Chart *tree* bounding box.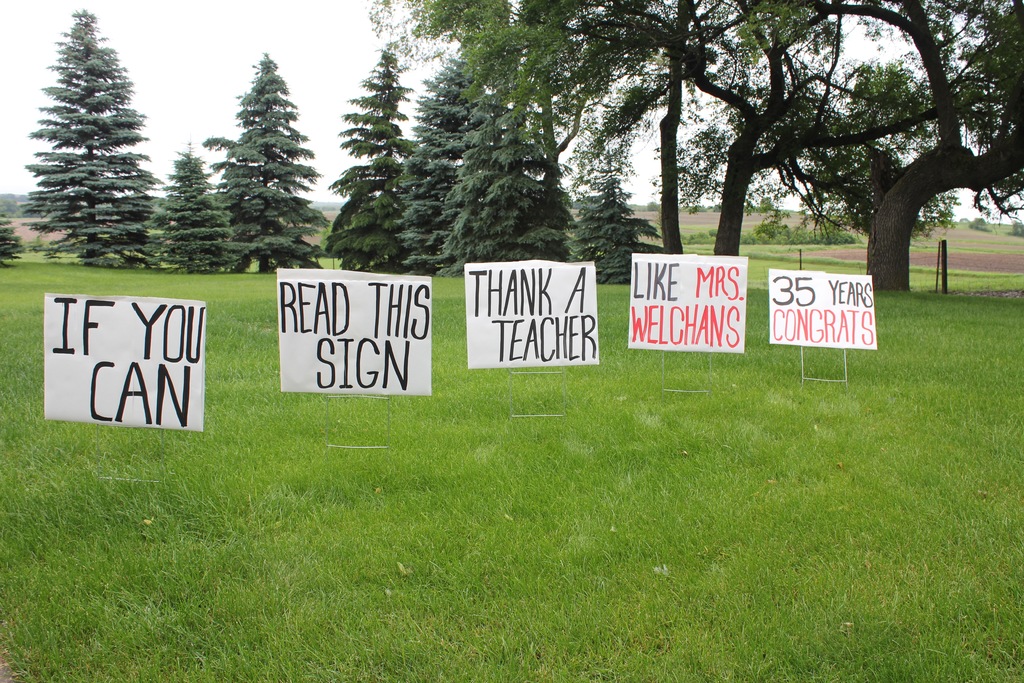
Charted: <bbox>440, 68, 505, 267</bbox>.
